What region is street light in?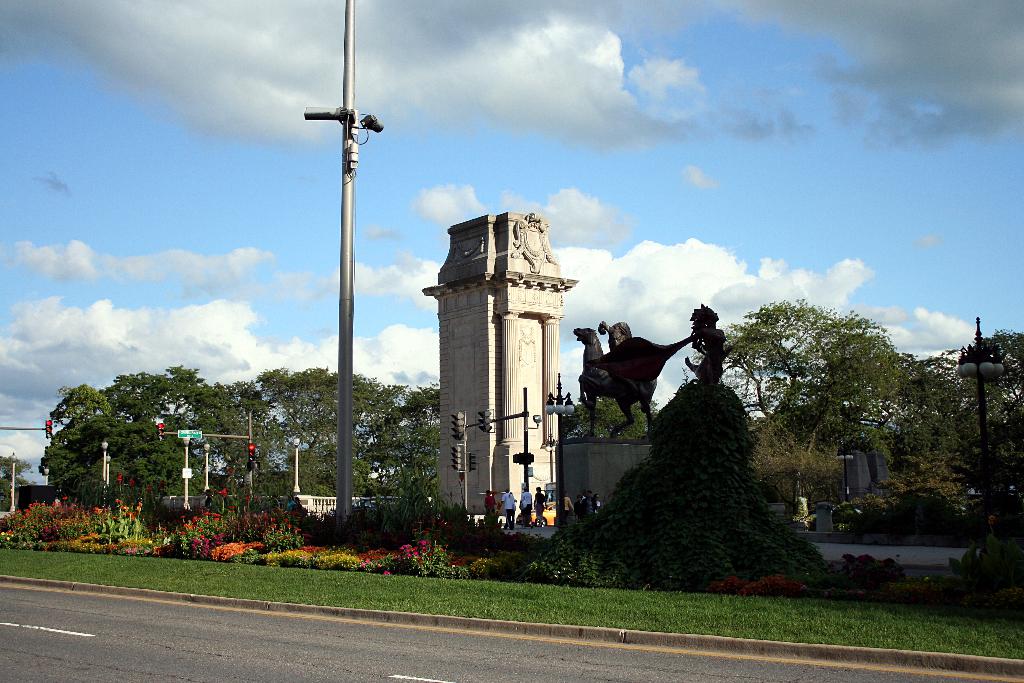
Rect(202, 439, 211, 497).
